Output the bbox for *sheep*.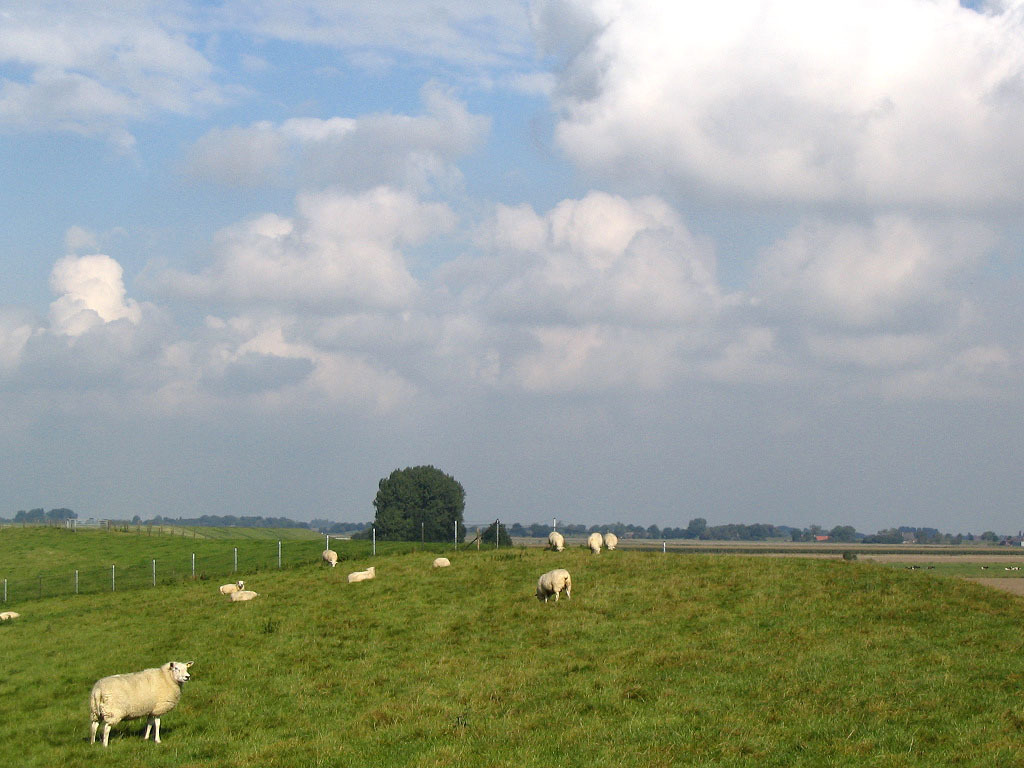
l=320, t=551, r=336, b=564.
